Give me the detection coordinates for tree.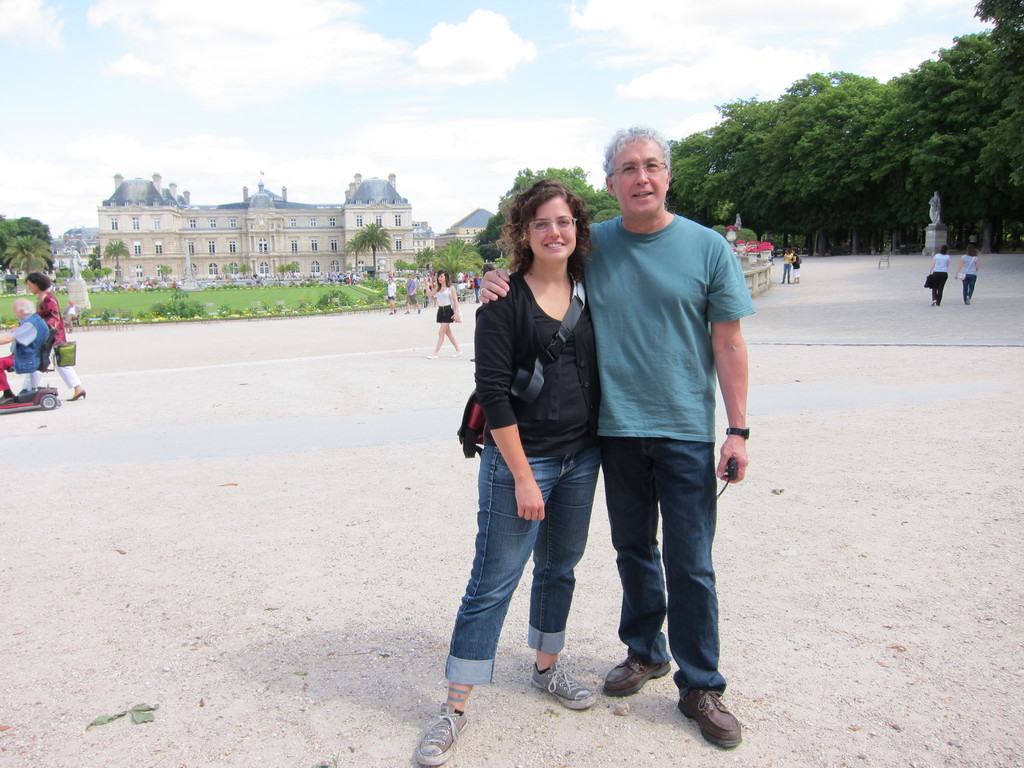
select_region(86, 244, 106, 276).
